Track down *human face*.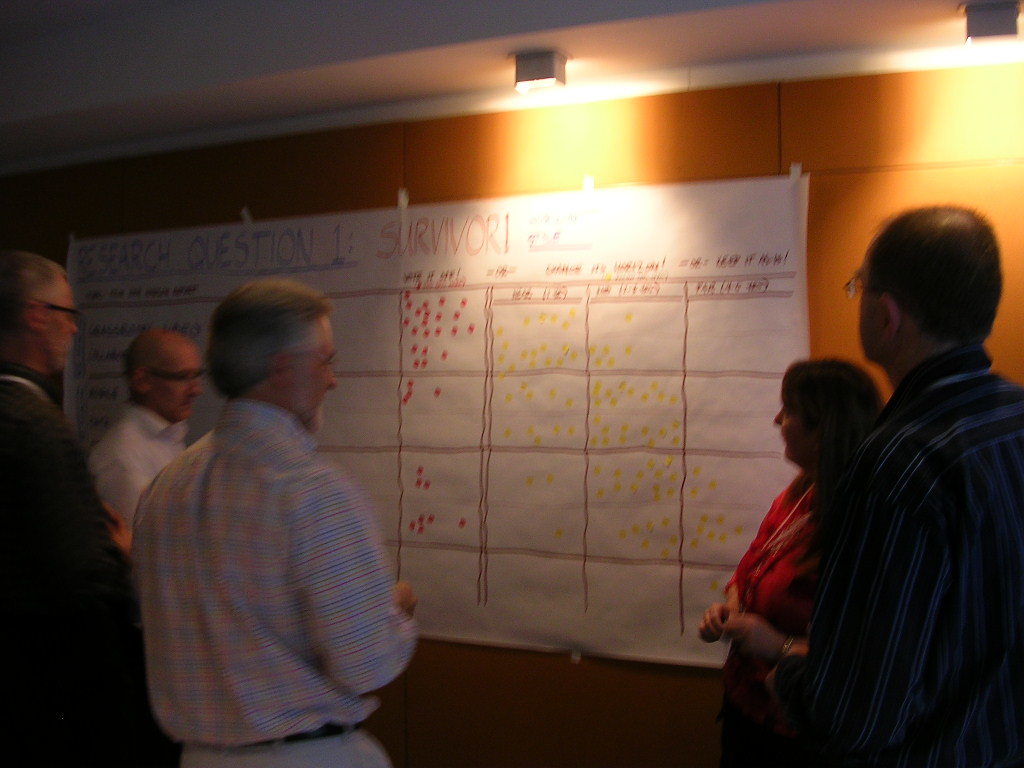
Tracked to (left=773, top=388, right=806, bottom=465).
